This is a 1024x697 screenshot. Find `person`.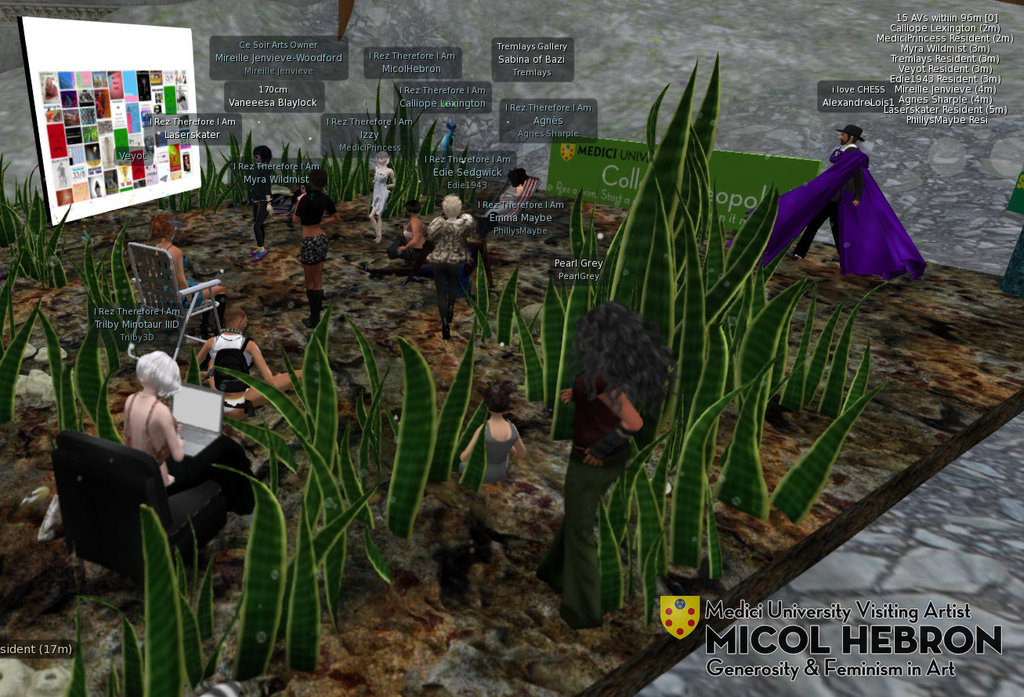
Bounding box: BBox(776, 119, 873, 263).
